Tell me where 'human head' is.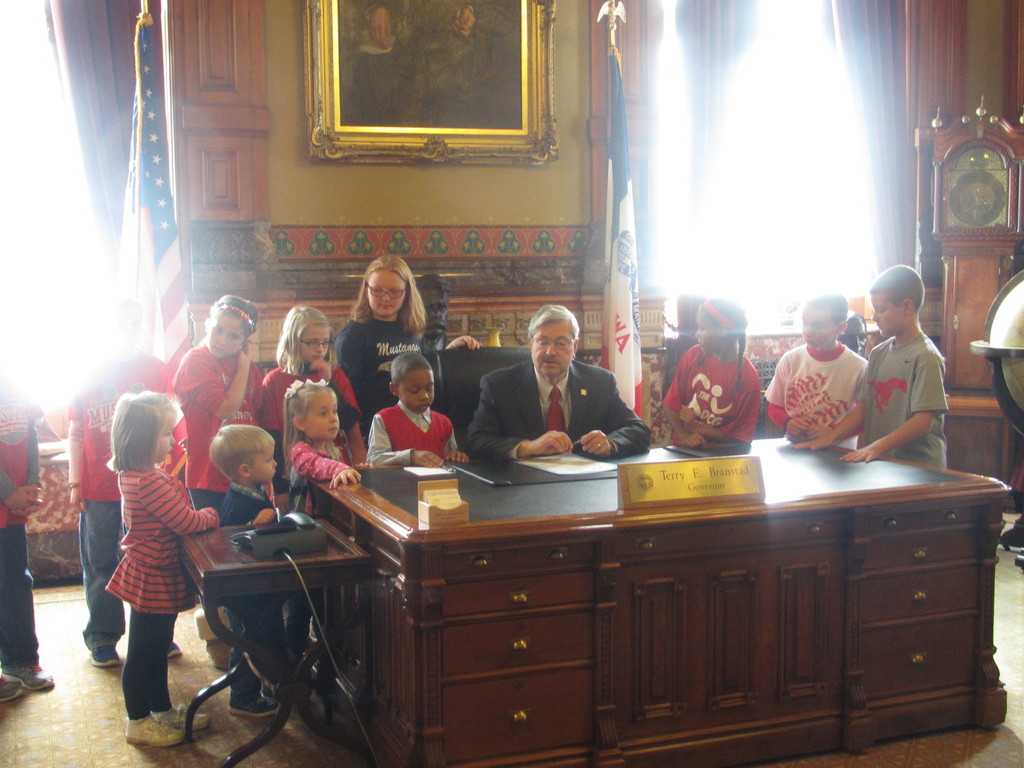
'human head' is at x1=388, y1=352, x2=435, y2=413.
